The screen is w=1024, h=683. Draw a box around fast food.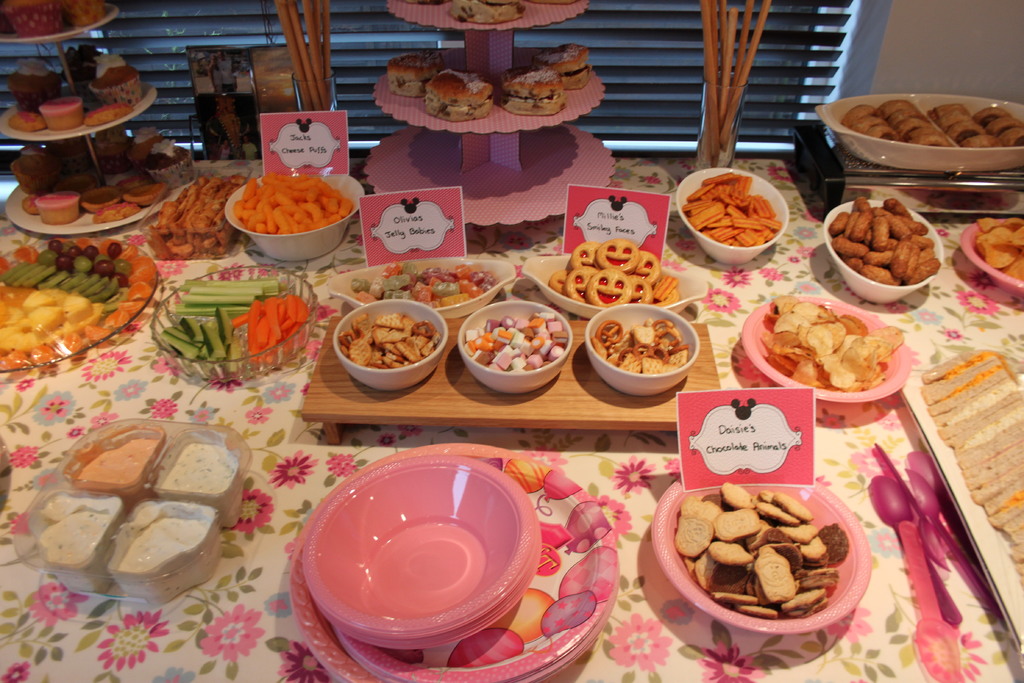
Rect(41, 232, 134, 291).
